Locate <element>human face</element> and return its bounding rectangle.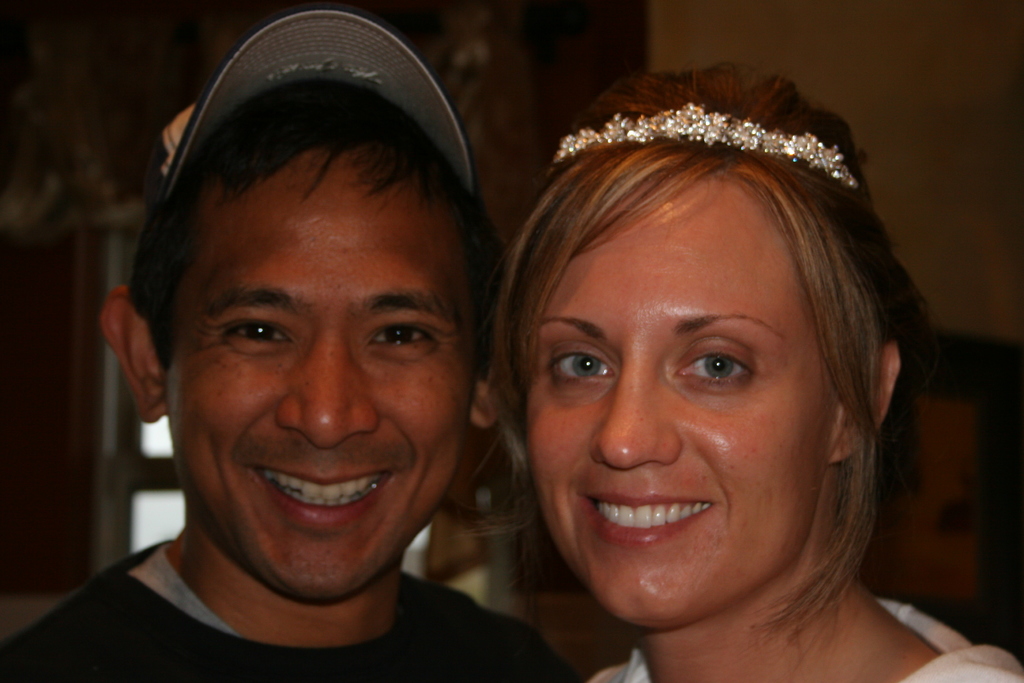
x1=164, y1=150, x2=477, y2=595.
